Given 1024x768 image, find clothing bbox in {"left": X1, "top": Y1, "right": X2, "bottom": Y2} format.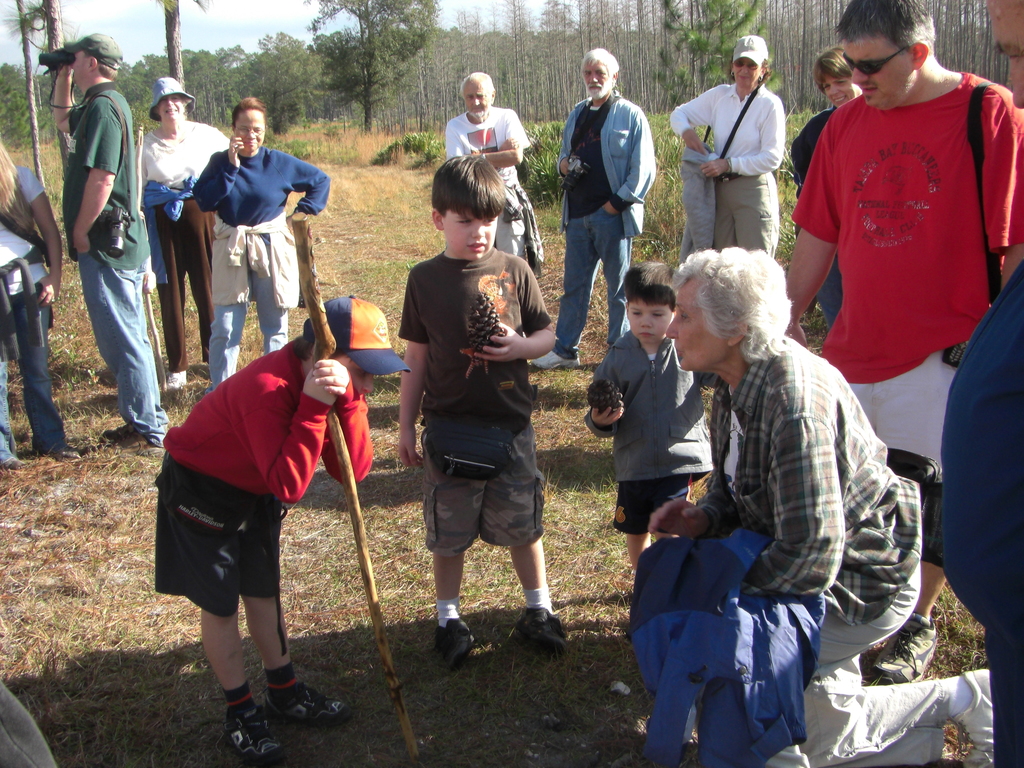
{"left": 666, "top": 84, "right": 793, "bottom": 257}.
